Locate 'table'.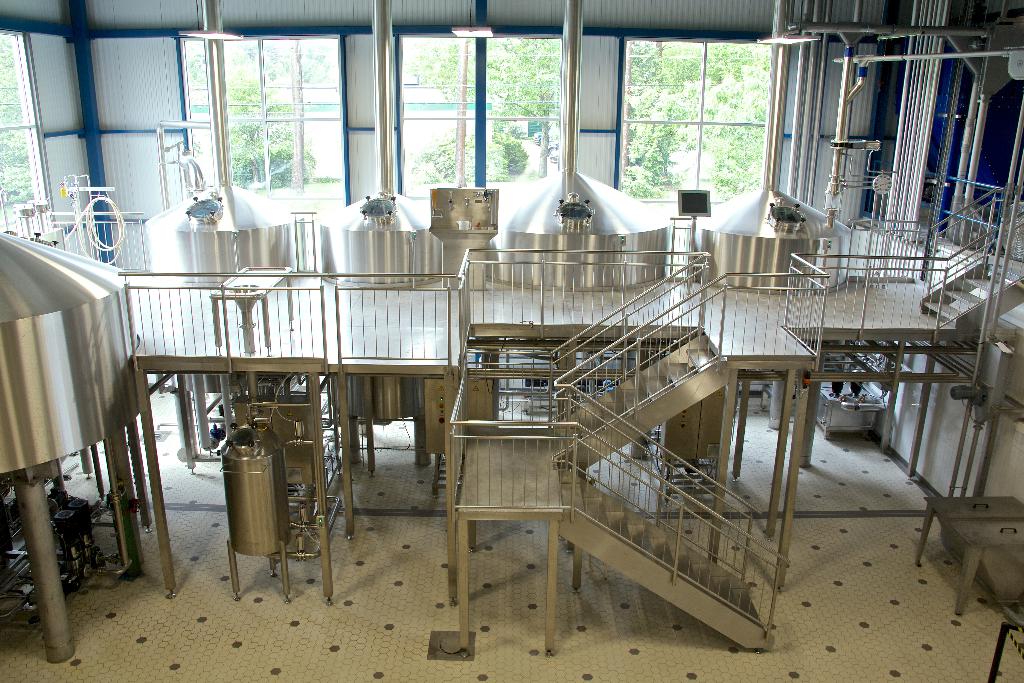
Bounding box: bbox(159, 262, 513, 582).
